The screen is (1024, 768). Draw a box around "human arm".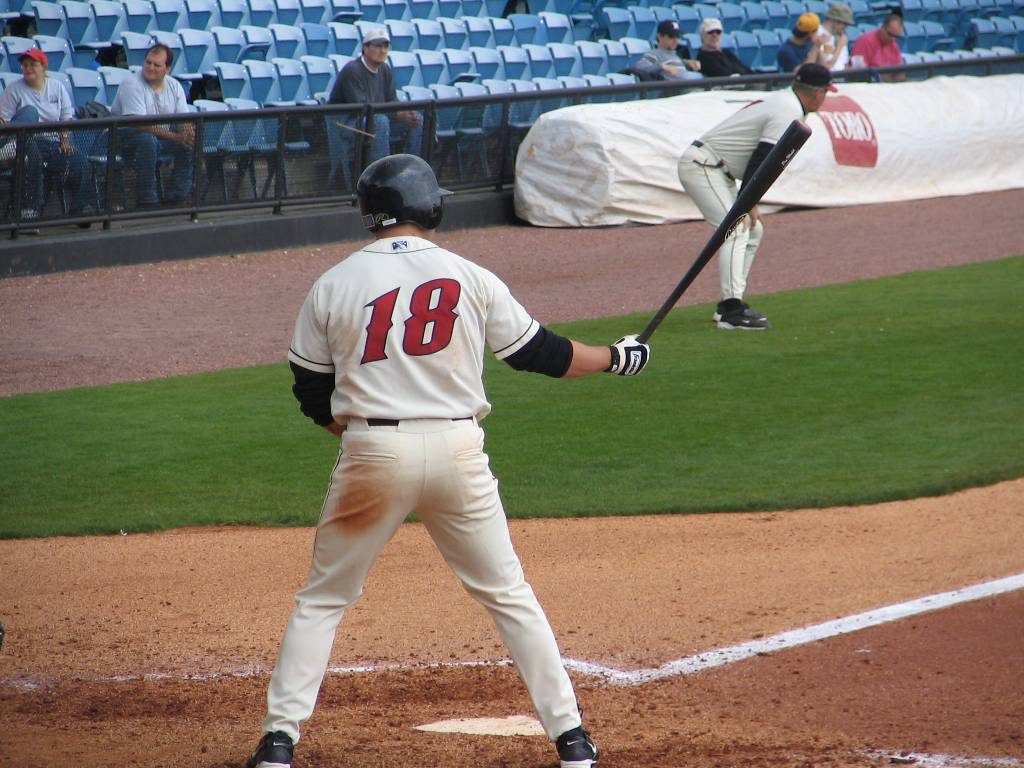
box(681, 47, 703, 75).
